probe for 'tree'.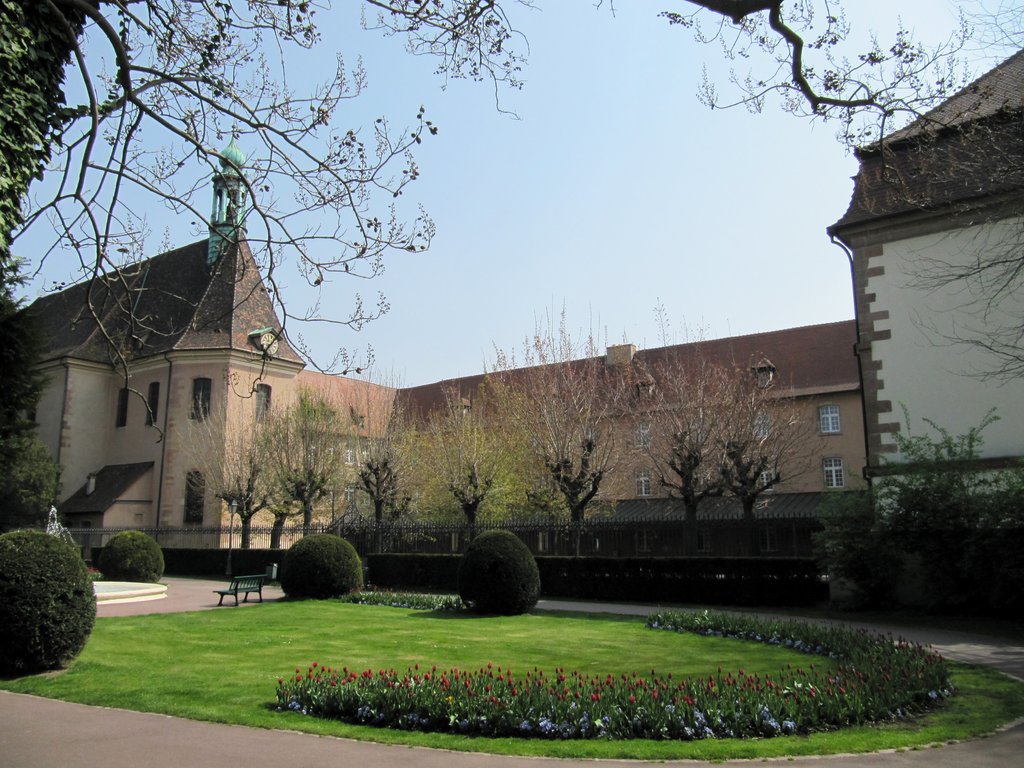
Probe result: 625 0 1022 214.
